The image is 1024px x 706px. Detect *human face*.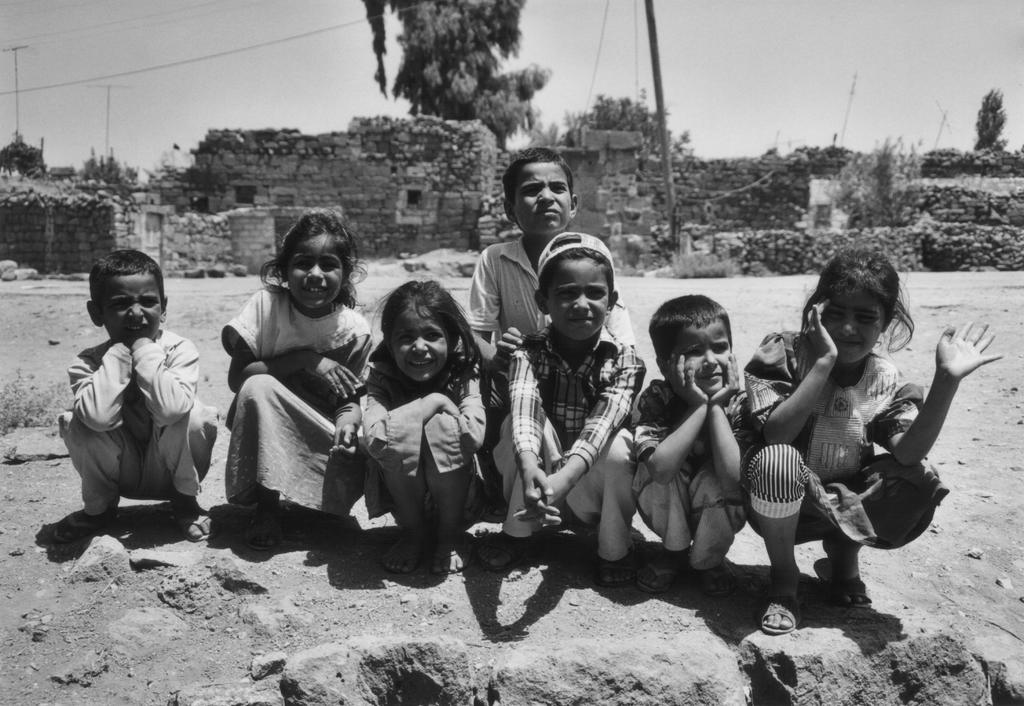
Detection: (502, 155, 577, 245).
